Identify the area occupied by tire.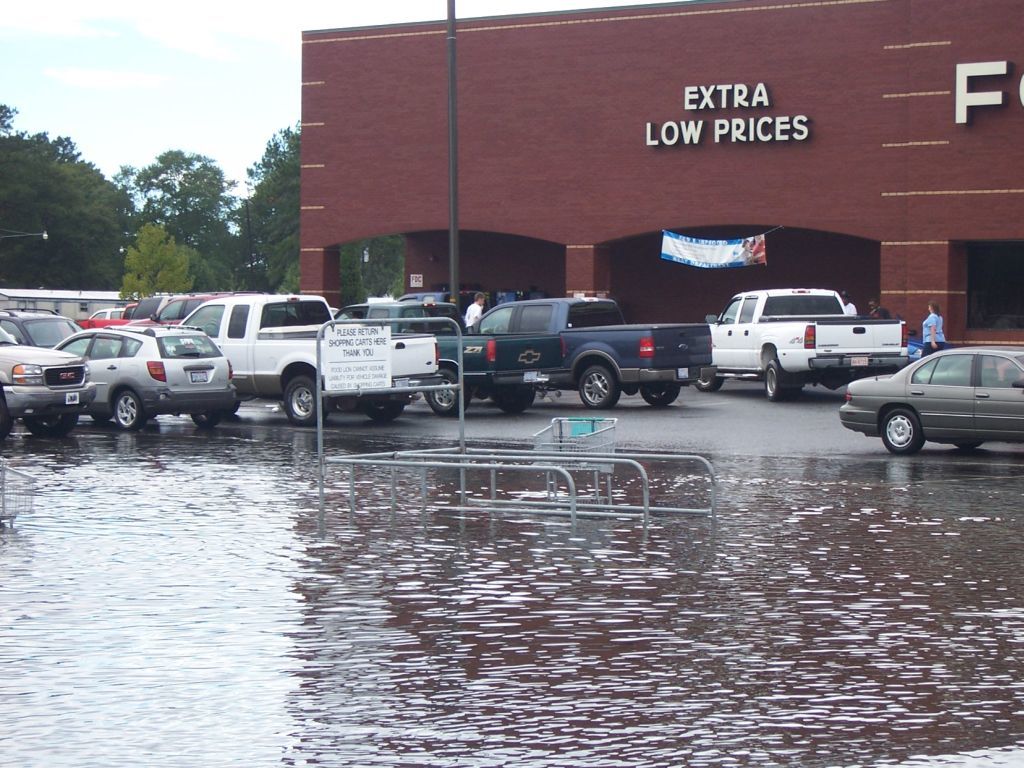
Area: box=[490, 389, 535, 411].
